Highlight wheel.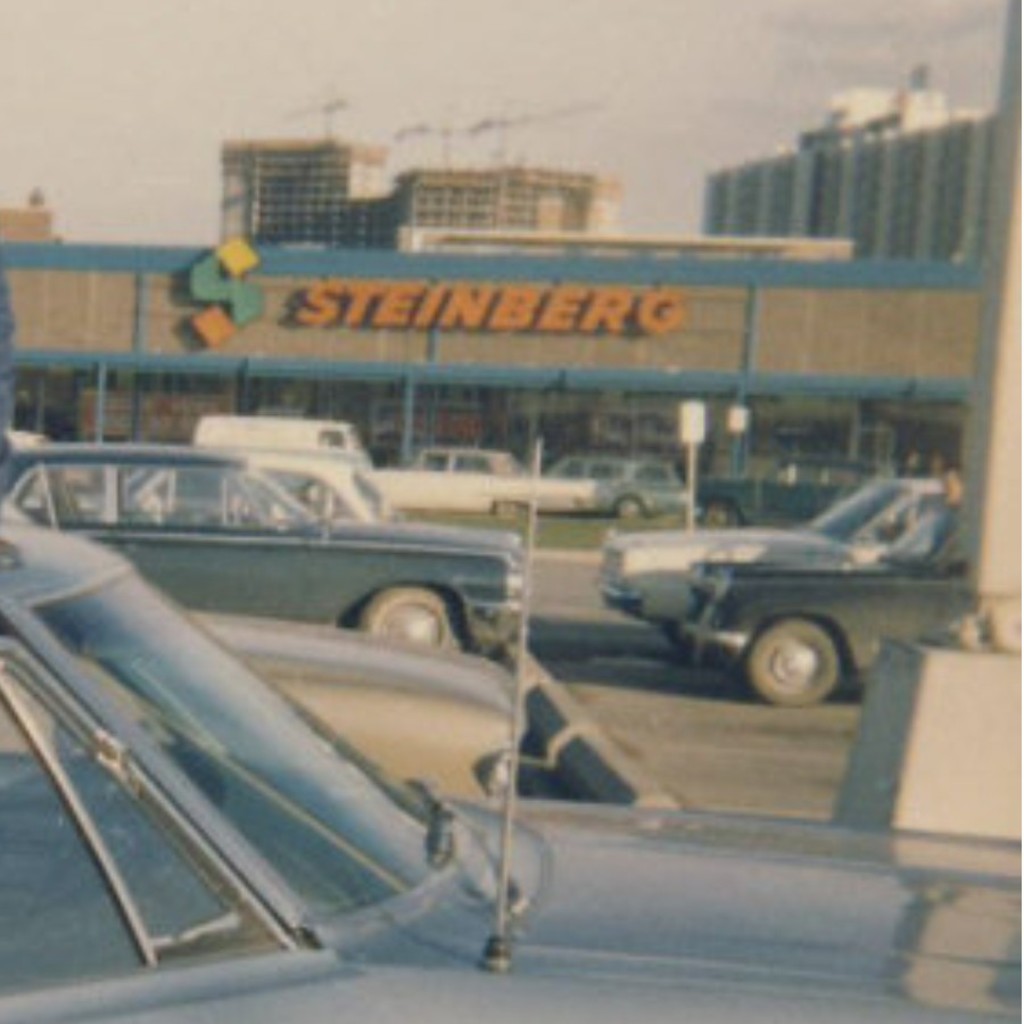
Highlighted region: [354, 584, 468, 656].
